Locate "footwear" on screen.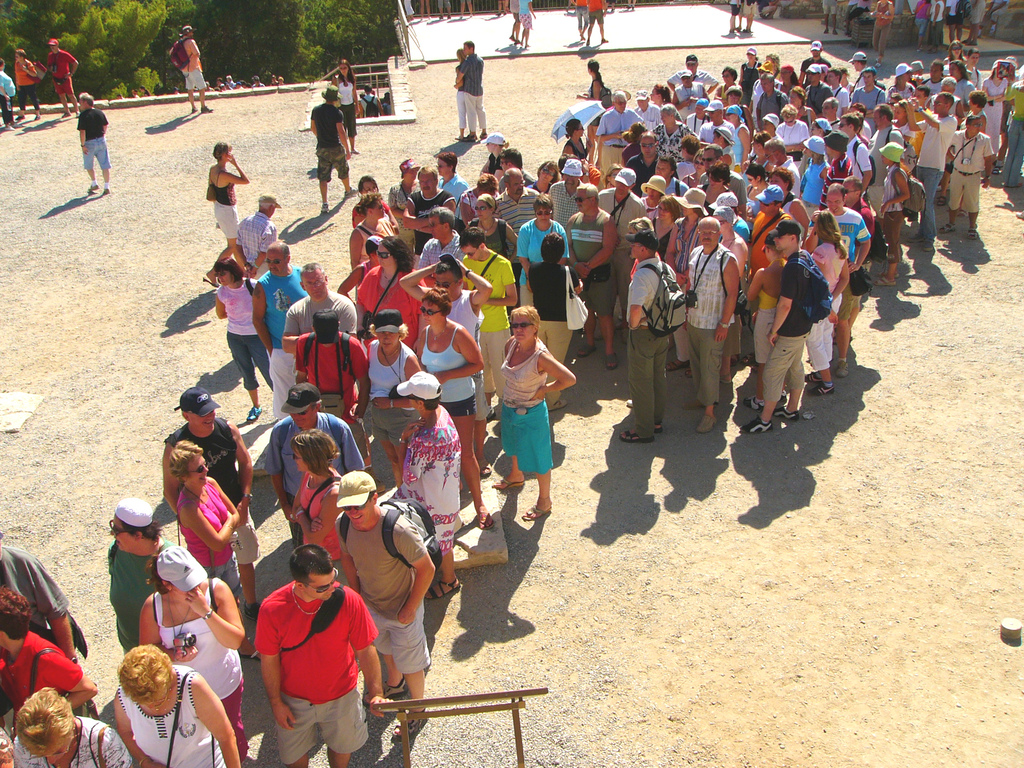
On screen at {"left": 476, "top": 455, "right": 490, "bottom": 474}.
